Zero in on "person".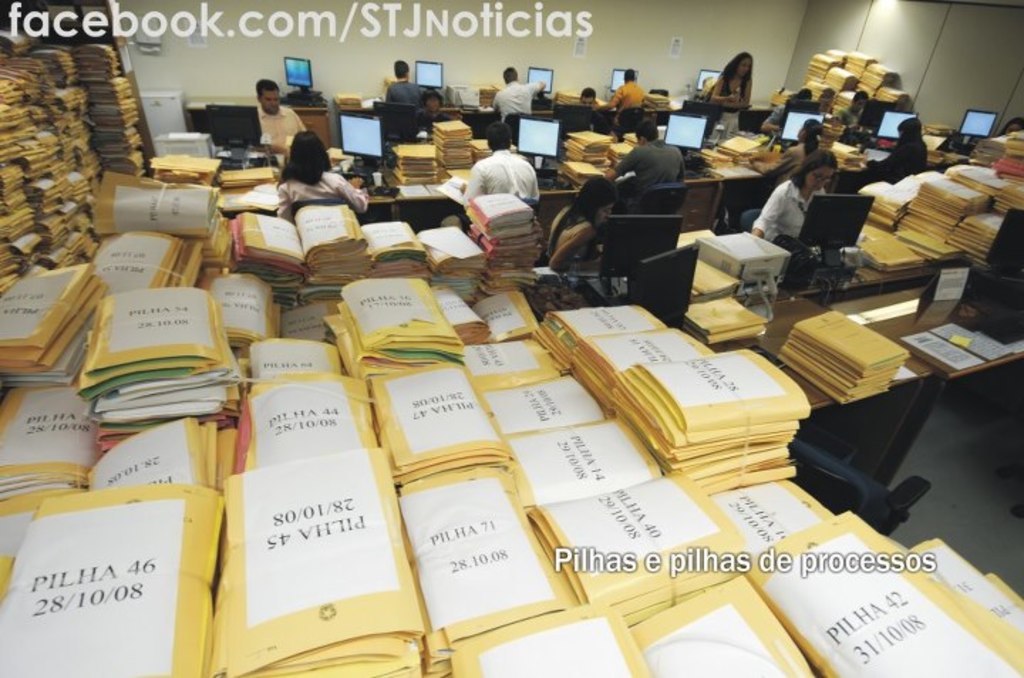
Zeroed in: detection(612, 119, 688, 202).
